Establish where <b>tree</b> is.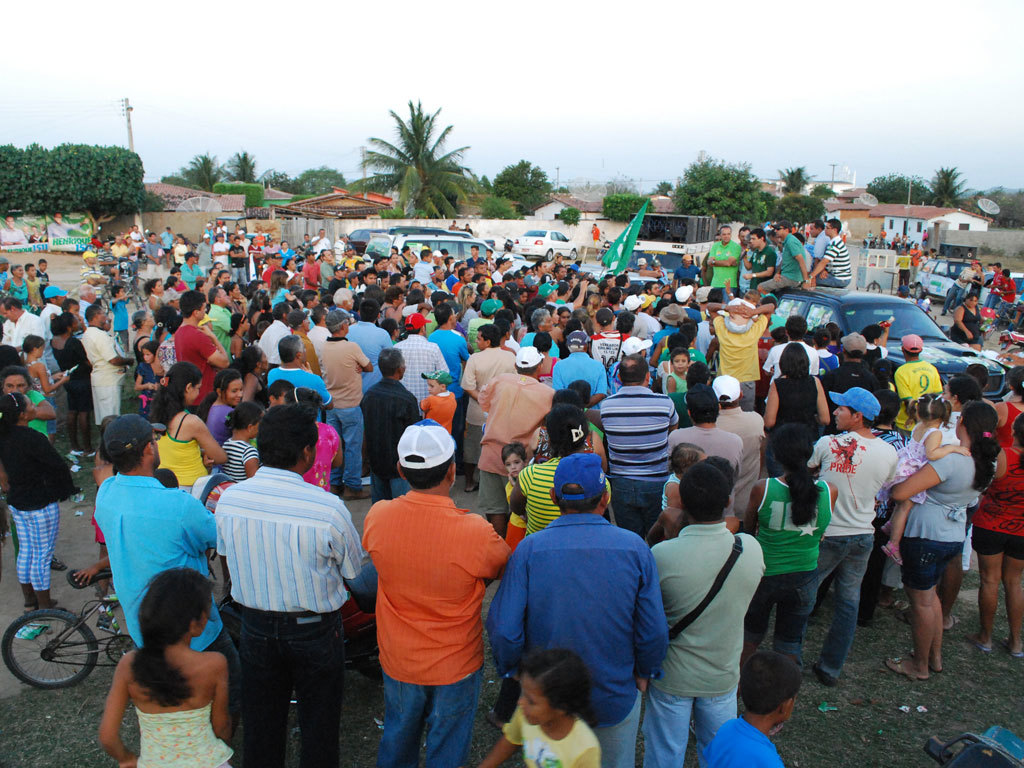
Established at select_region(490, 157, 557, 200).
